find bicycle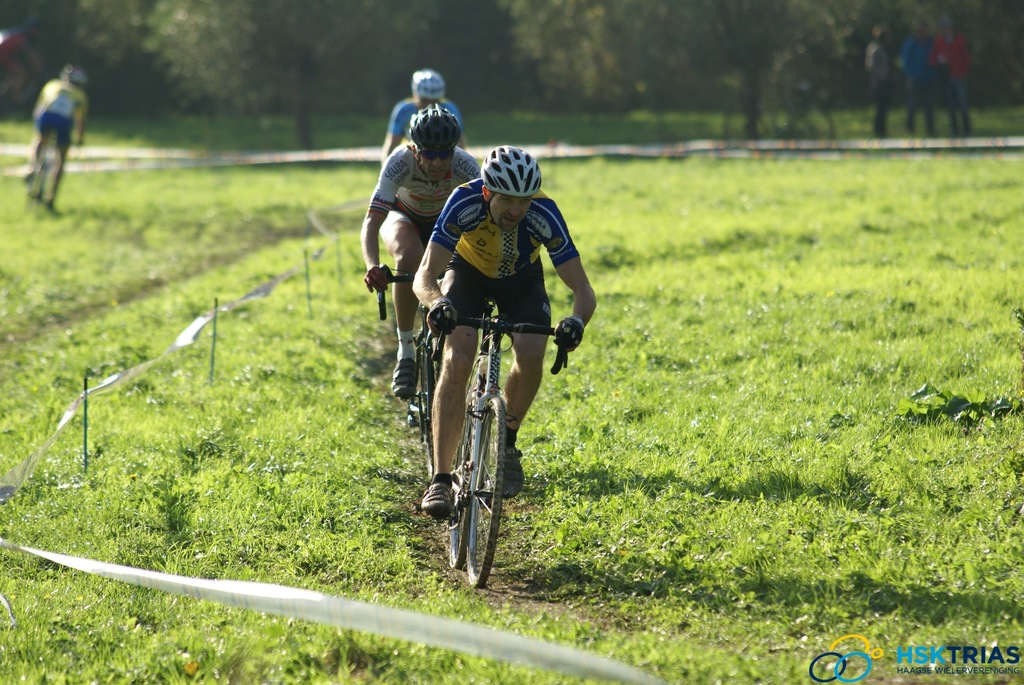
(405,282,552,591)
